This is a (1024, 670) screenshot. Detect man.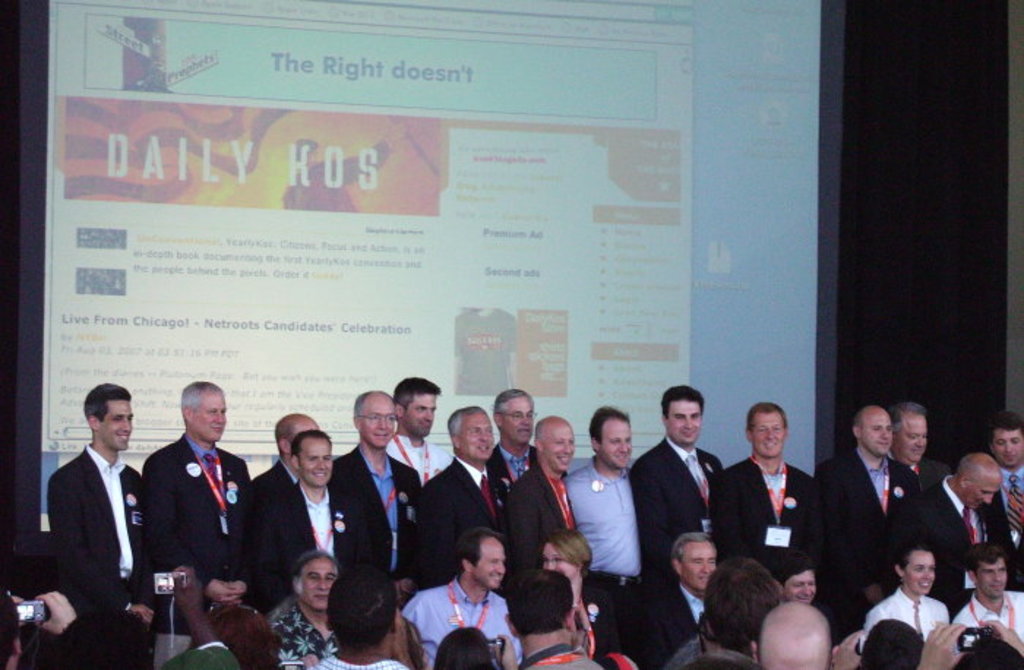
Rect(508, 414, 578, 571).
